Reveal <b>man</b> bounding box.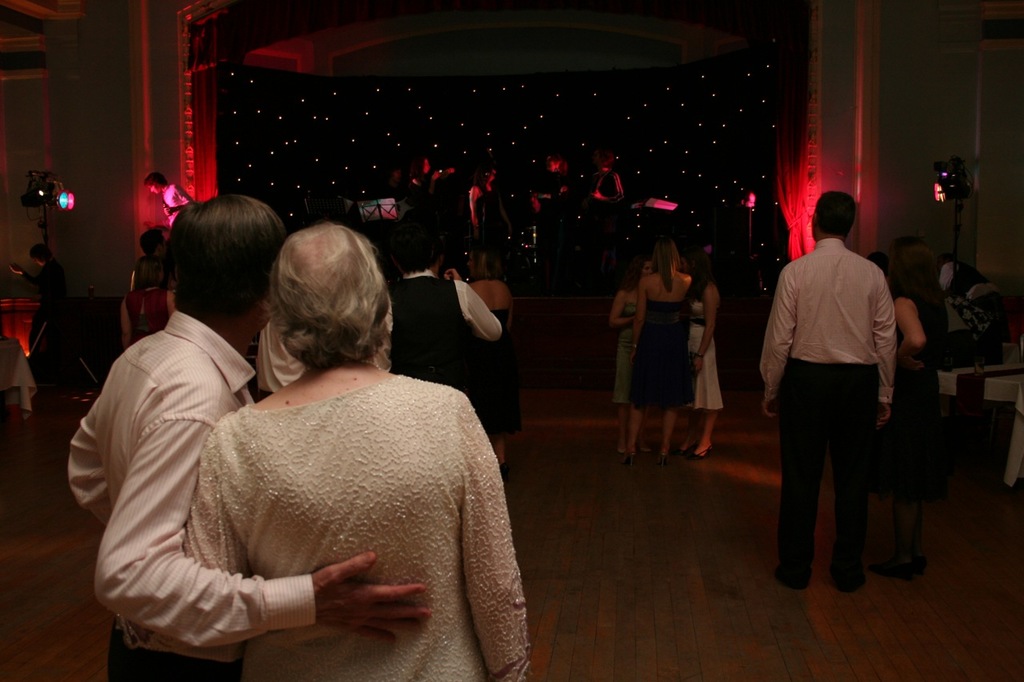
Revealed: <region>146, 172, 197, 226</region>.
